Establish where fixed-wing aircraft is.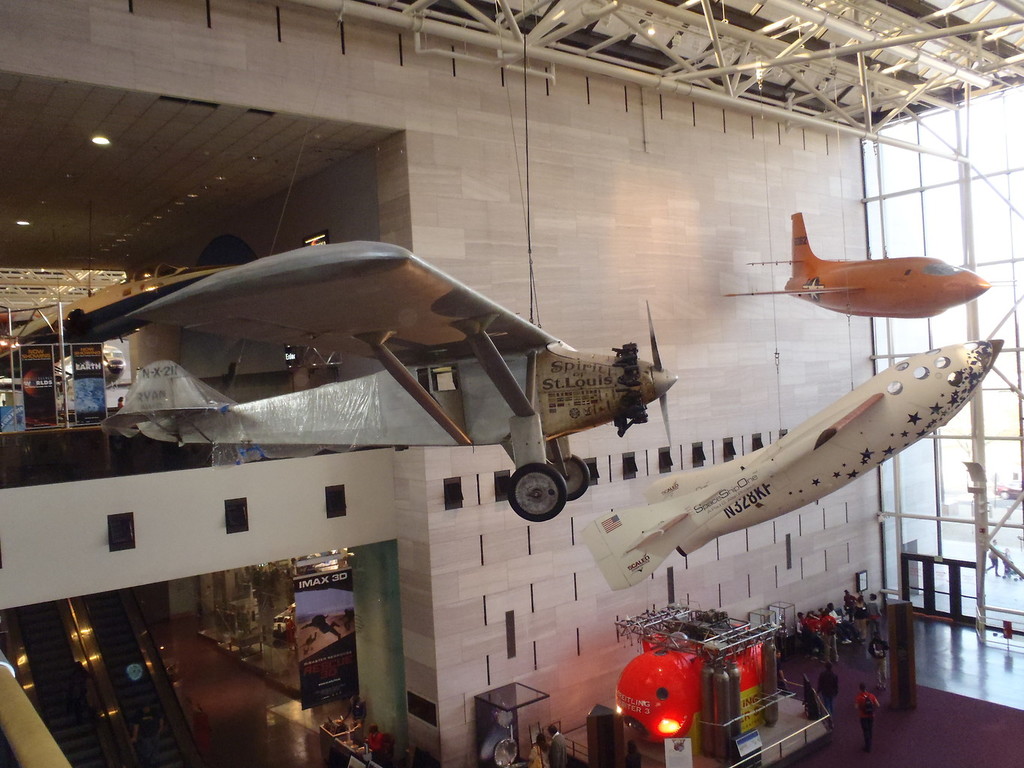
Established at l=719, t=208, r=995, b=321.
